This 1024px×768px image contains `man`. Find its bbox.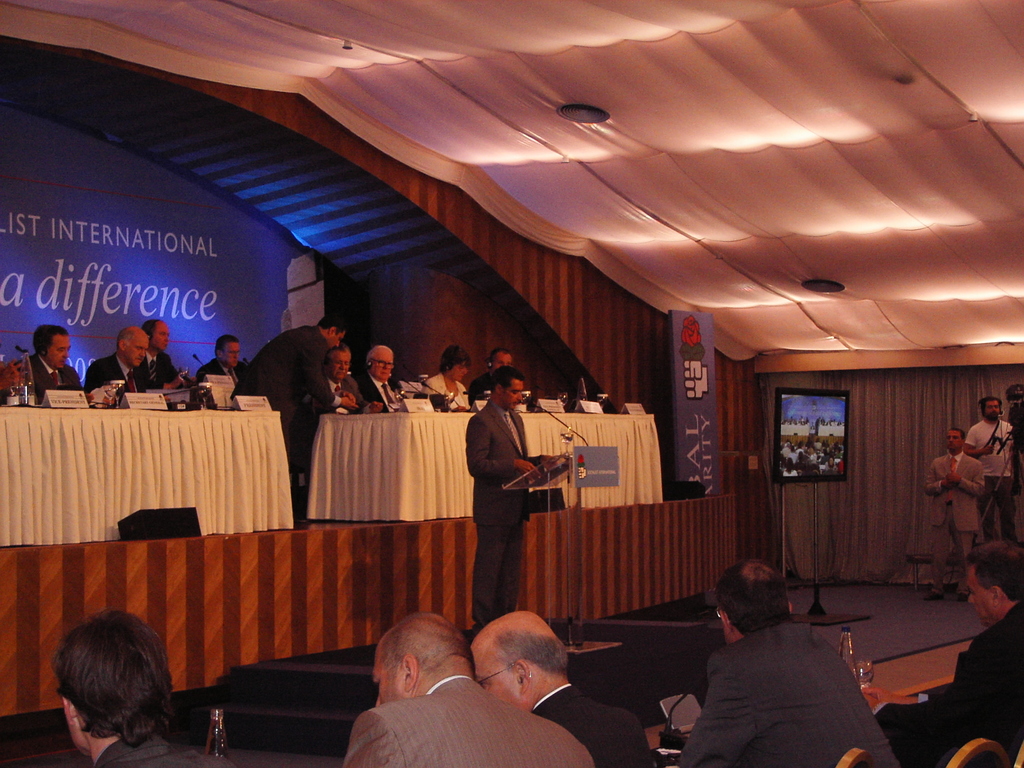
{"x1": 469, "y1": 606, "x2": 658, "y2": 767}.
